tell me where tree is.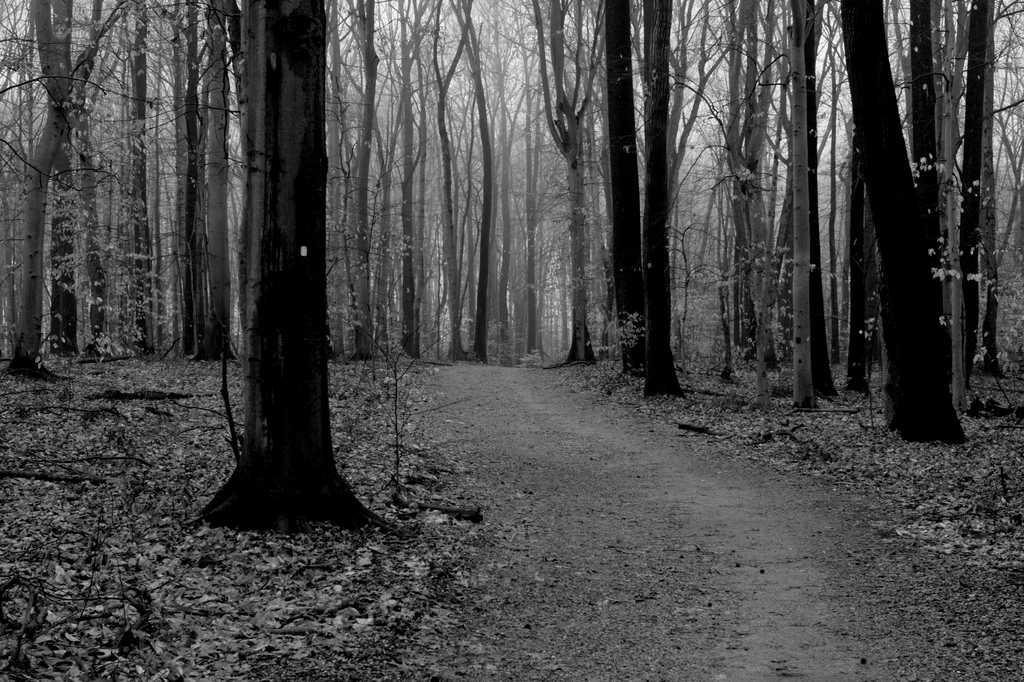
tree is at (188,0,237,360).
